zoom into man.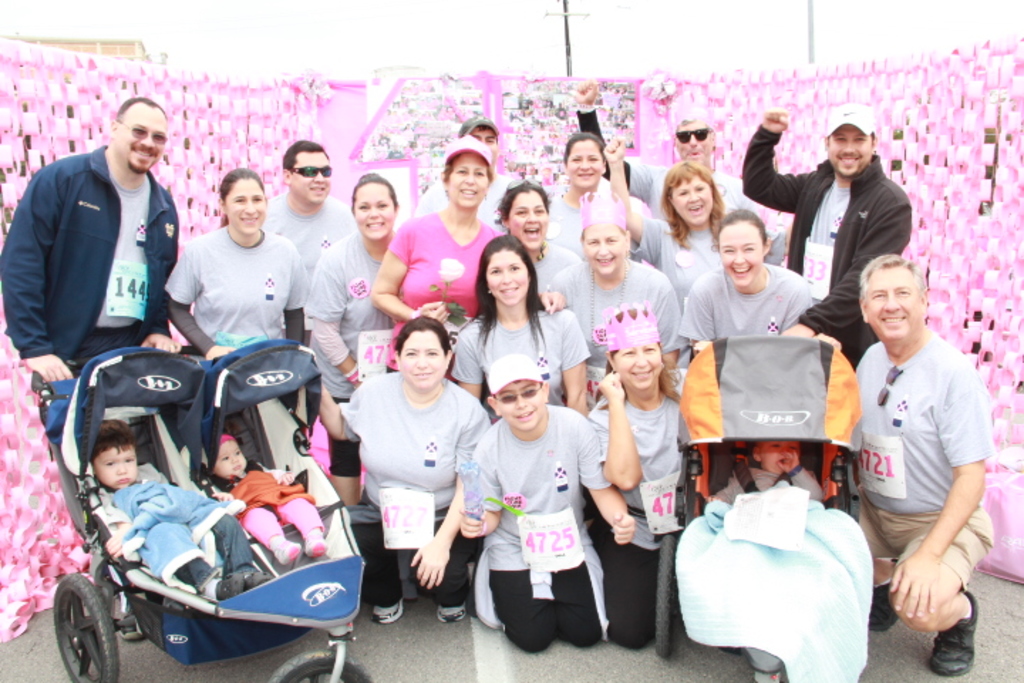
Zoom target: {"left": 417, "top": 114, "right": 535, "bottom": 252}.
